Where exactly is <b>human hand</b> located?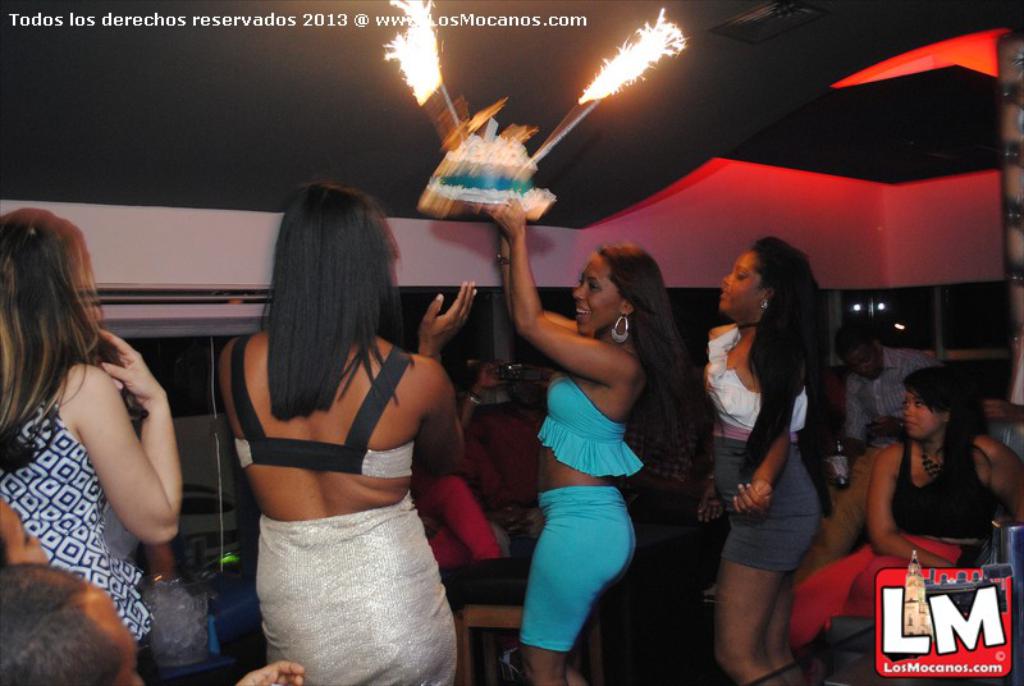
Its bounding box is (left=475, top=357, right=511, bottom=390).
